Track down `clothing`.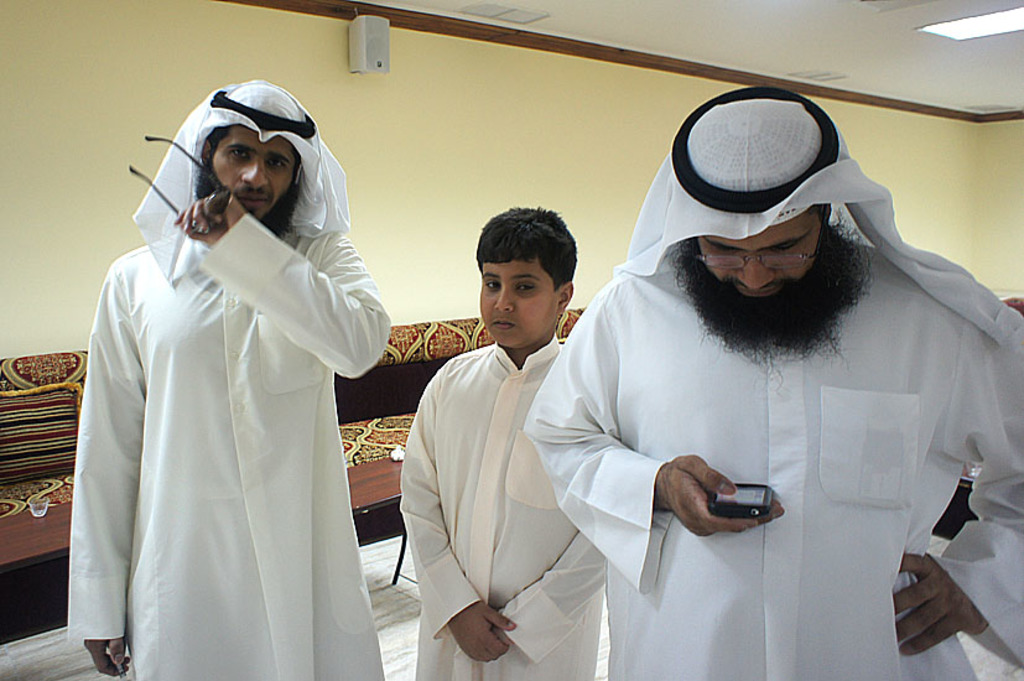
Tracked to x1=523, y1=233, x2=1023, y2=680.
